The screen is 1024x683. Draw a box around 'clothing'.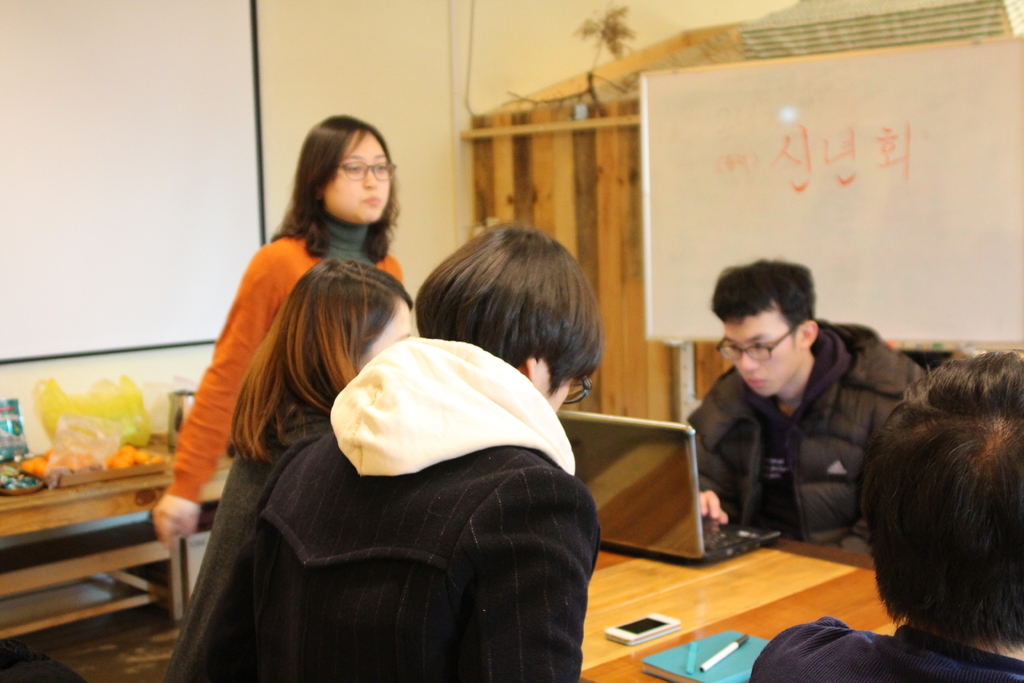
[748,614,1023,682].
